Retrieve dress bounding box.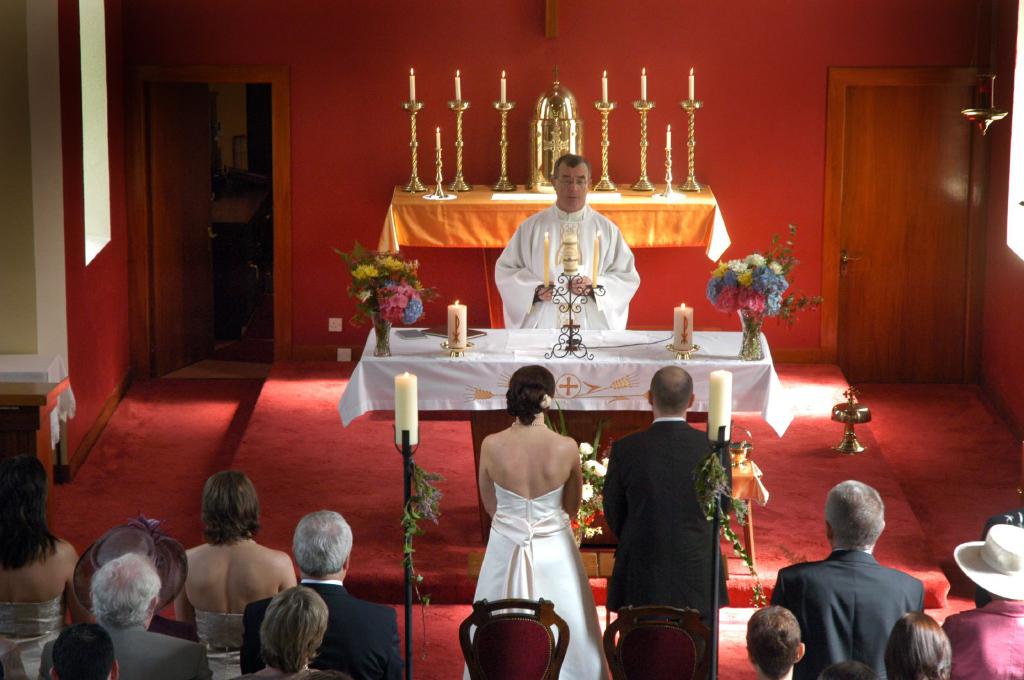
Bounding box: BBox(461, 485, 614, 679).
